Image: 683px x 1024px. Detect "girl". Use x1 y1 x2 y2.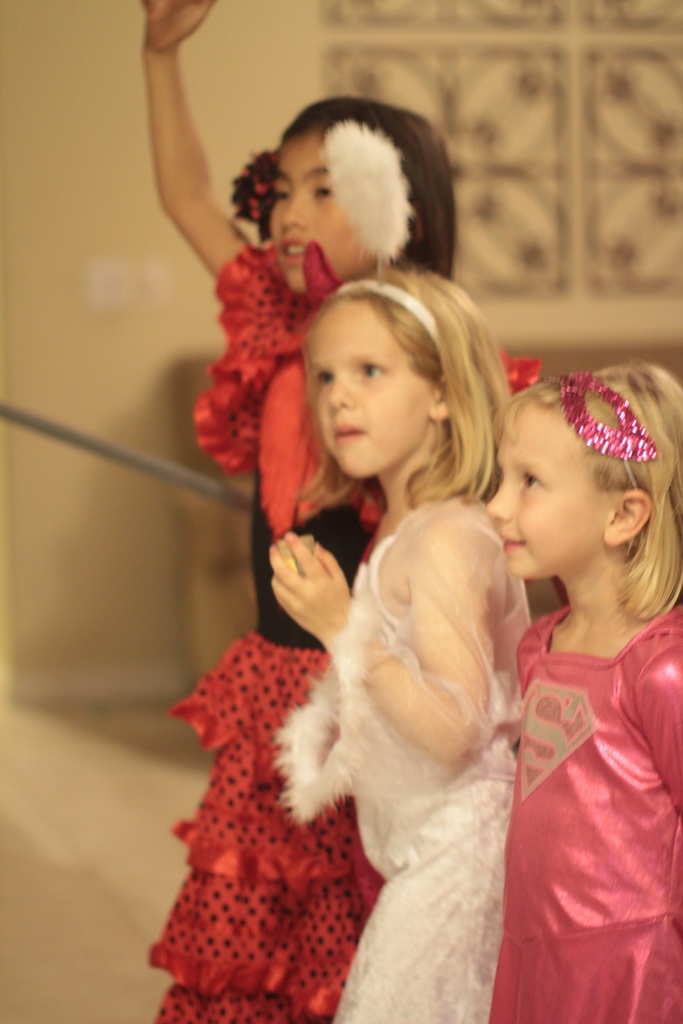
486 355 682 1023.
